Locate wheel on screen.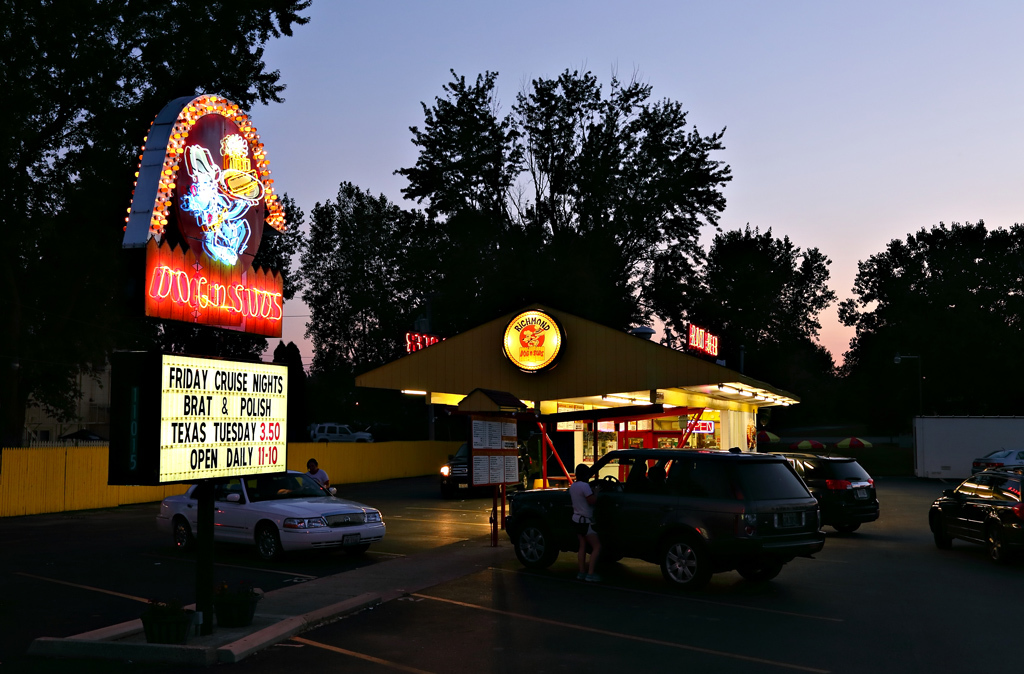
On screen at (931,515,955,552).
